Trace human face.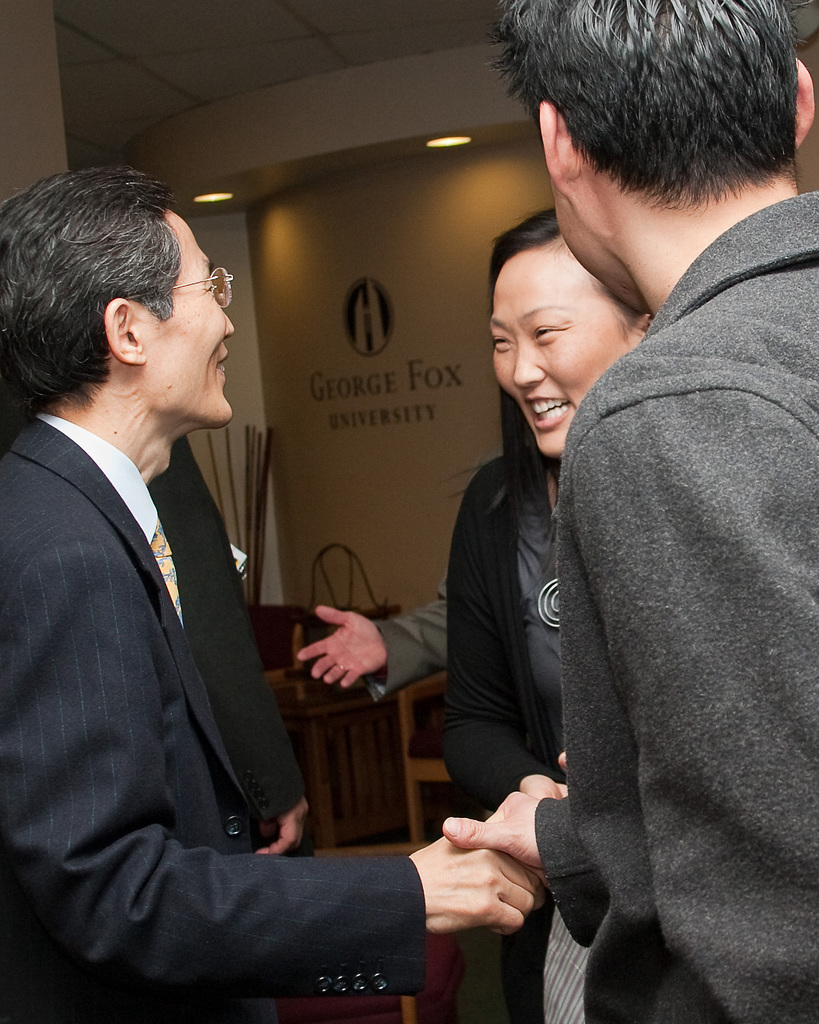
Traced to 489:261:633:466.
